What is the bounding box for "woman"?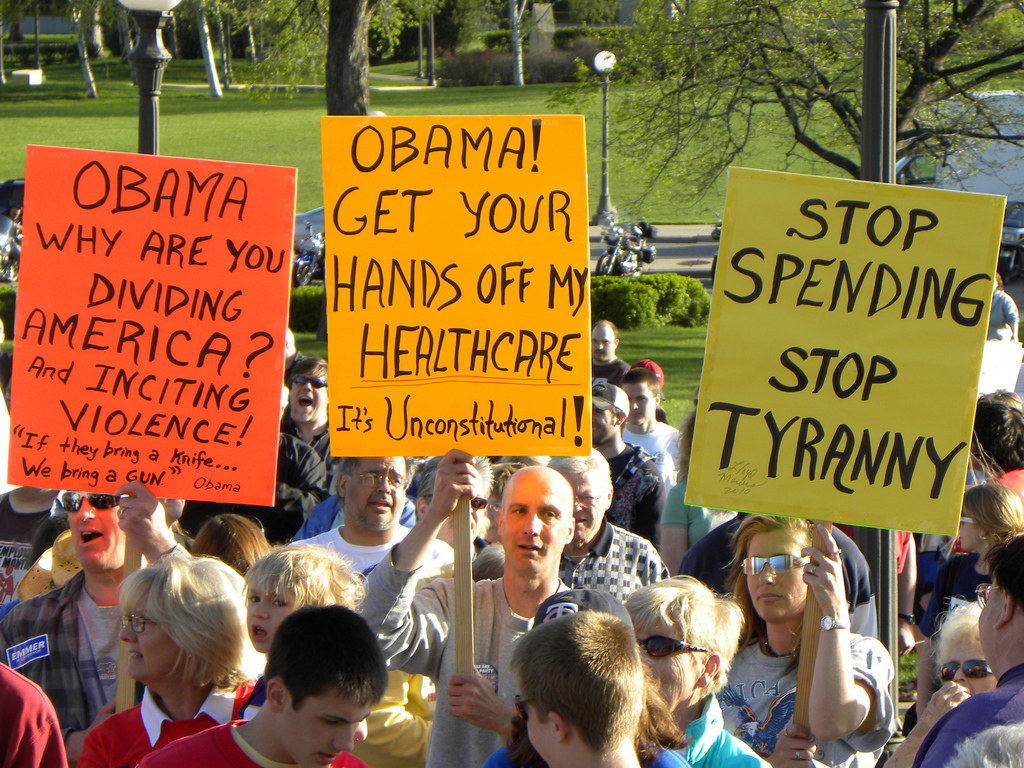
(921,478,1023,641).
